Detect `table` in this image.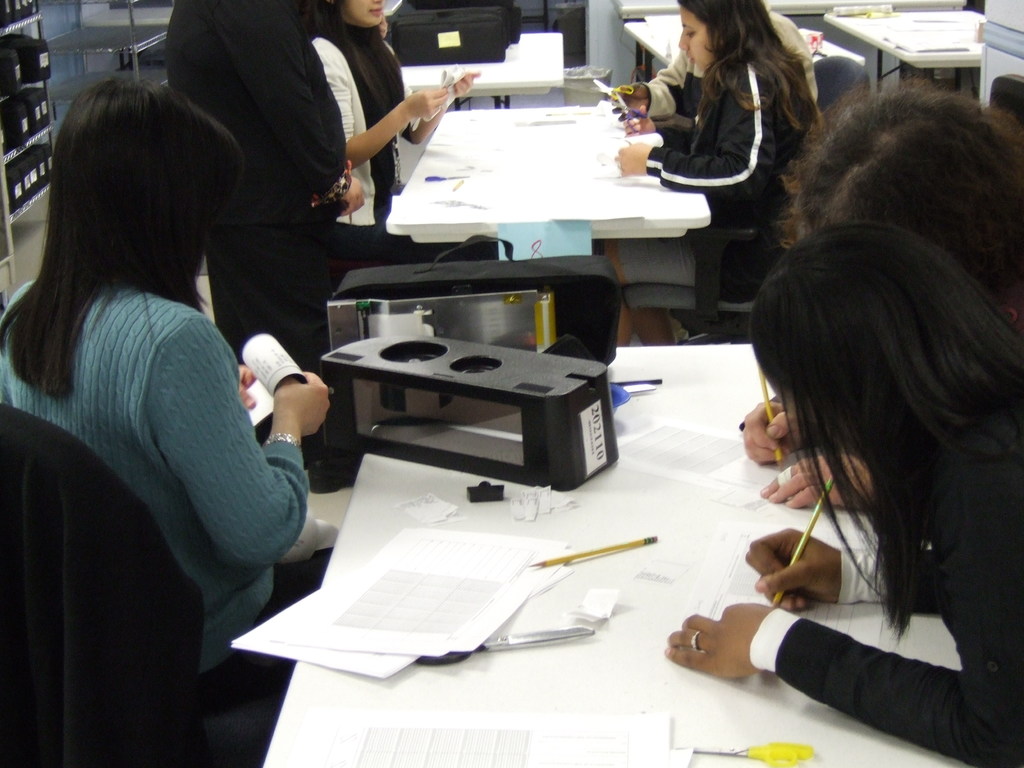
Detection: 821, 11, 985, 88.
